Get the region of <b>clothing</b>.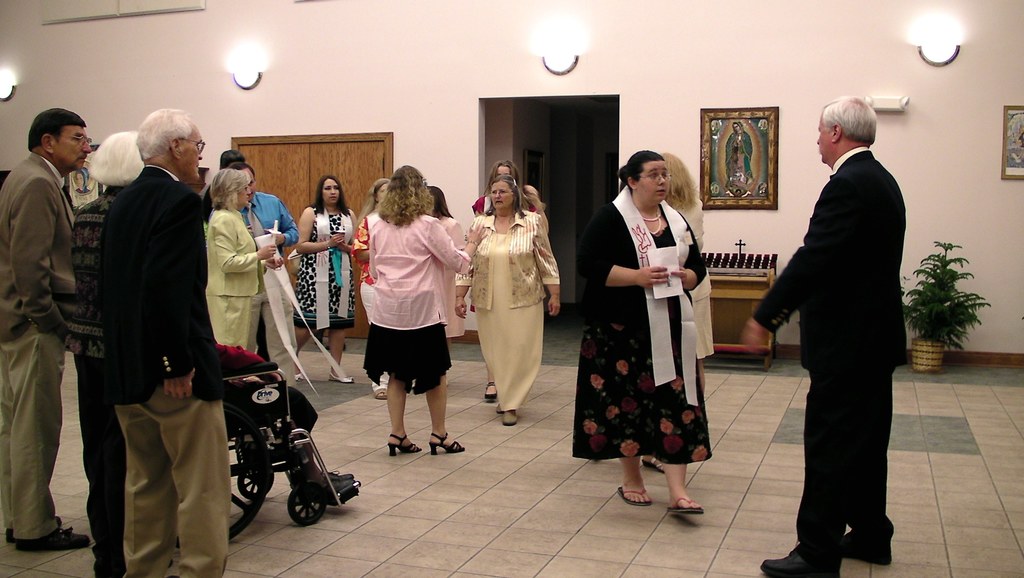
bbox=[93, 169, 223, 577].
